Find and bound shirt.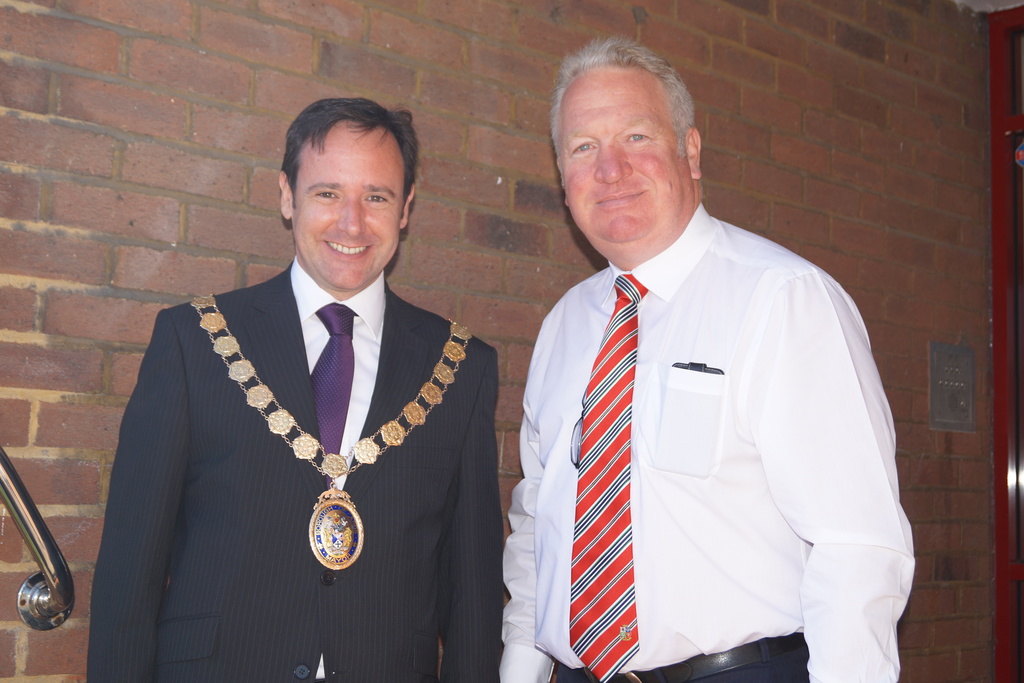
Bound: box(498, 201, 925, 682).
